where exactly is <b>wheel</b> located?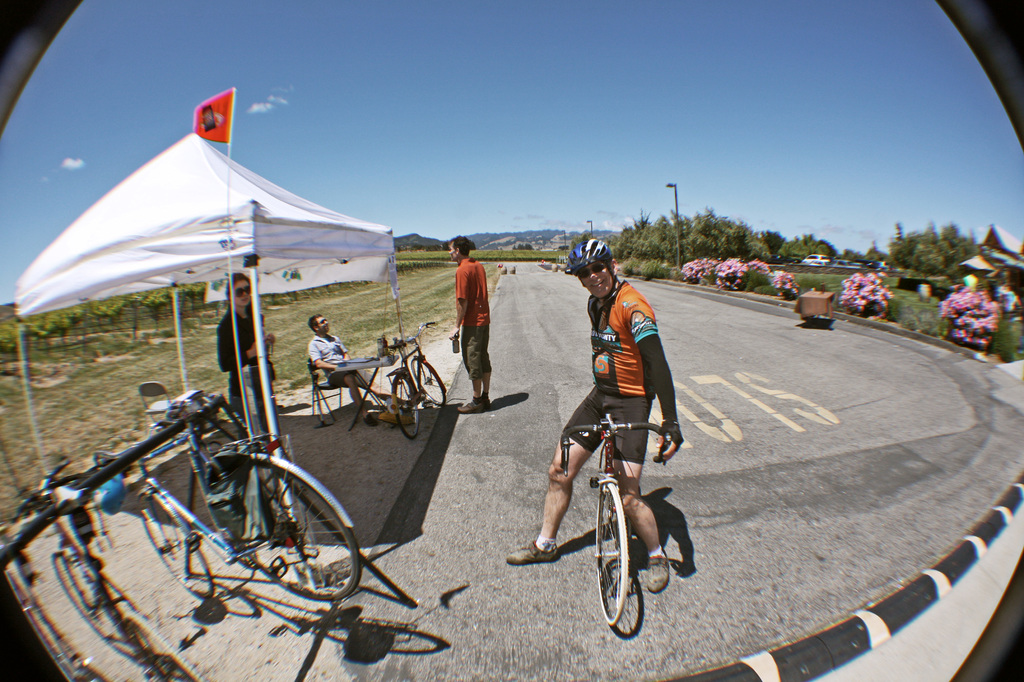
Its bounding box is <bbox>52, 552, 143, 660</bbox>.
